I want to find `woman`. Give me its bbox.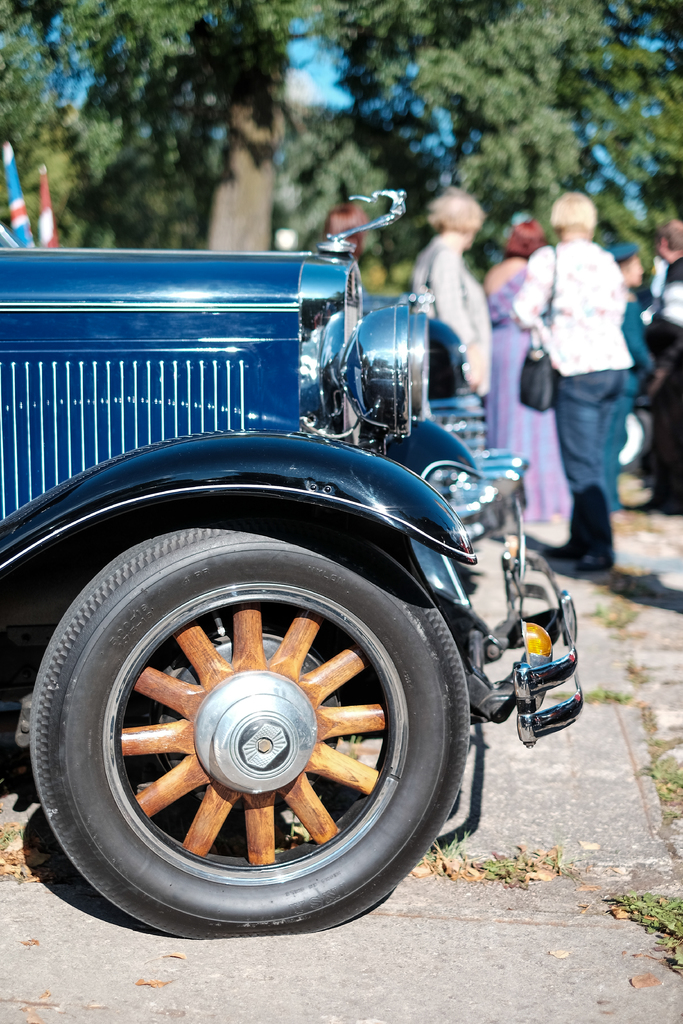
x1=462, y1=211, x2=586, y2=534.
